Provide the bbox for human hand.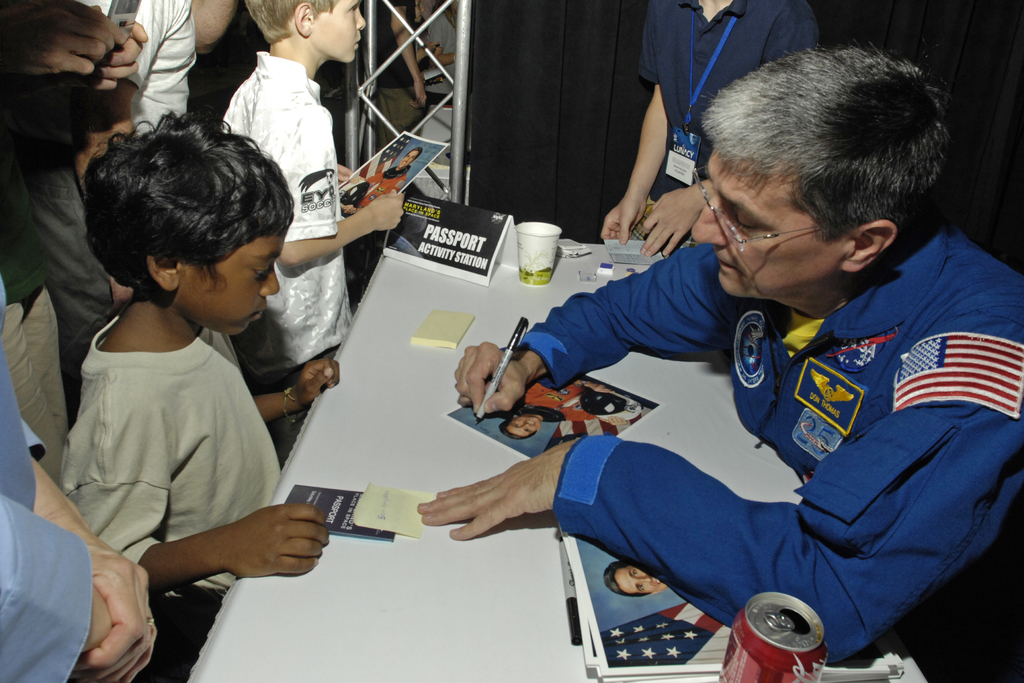
x1=421 y1=38 x2=438 y2=57.
